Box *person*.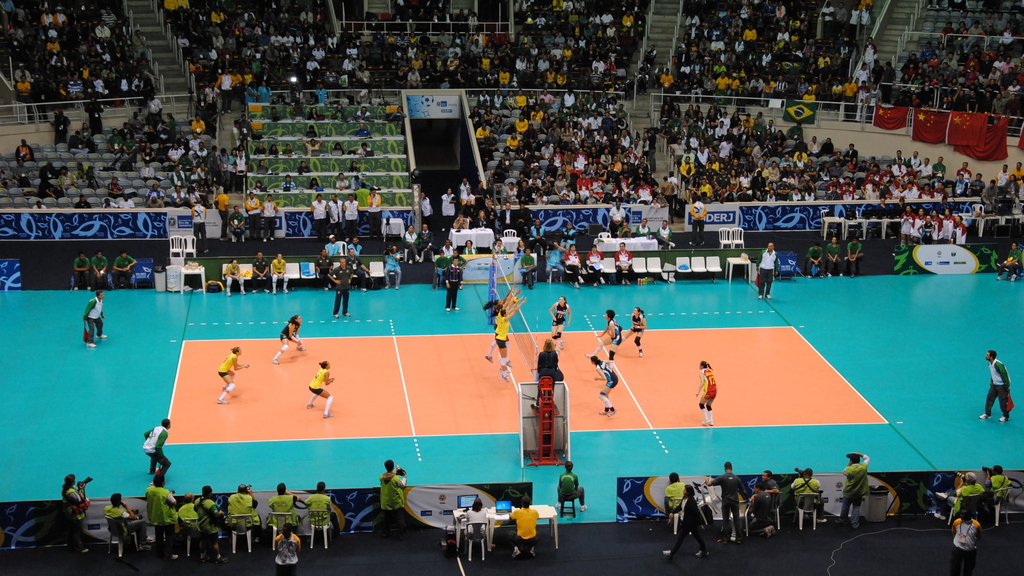
(986,463,1014,515).
